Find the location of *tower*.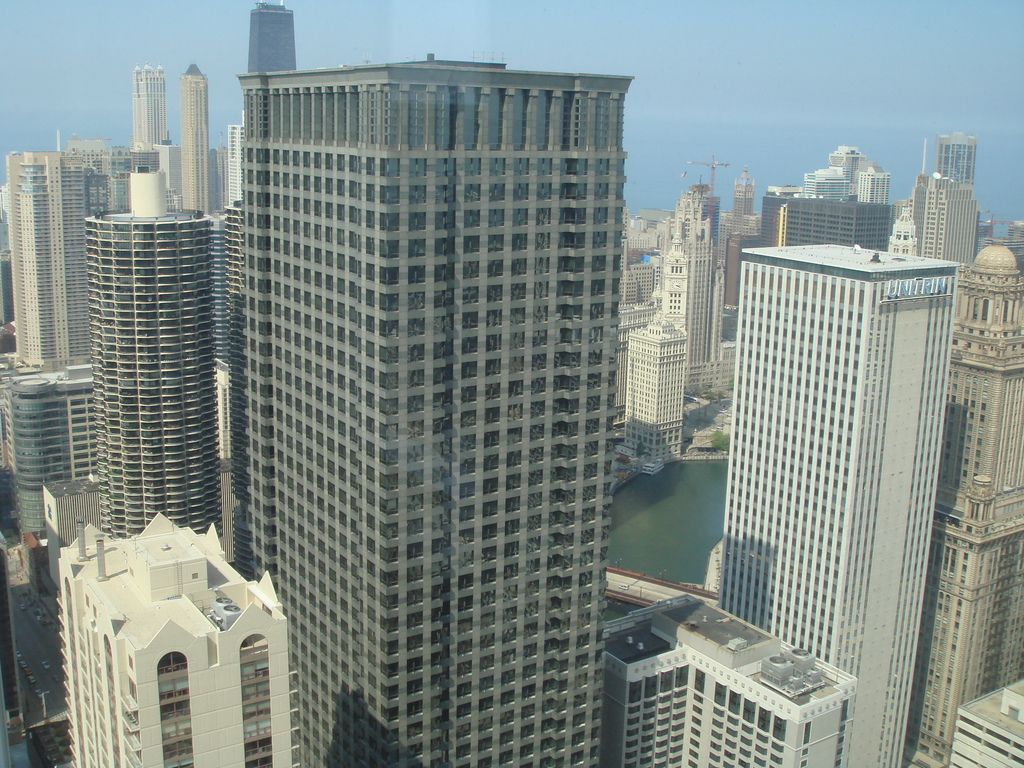
Location: 237,50,637,767.
